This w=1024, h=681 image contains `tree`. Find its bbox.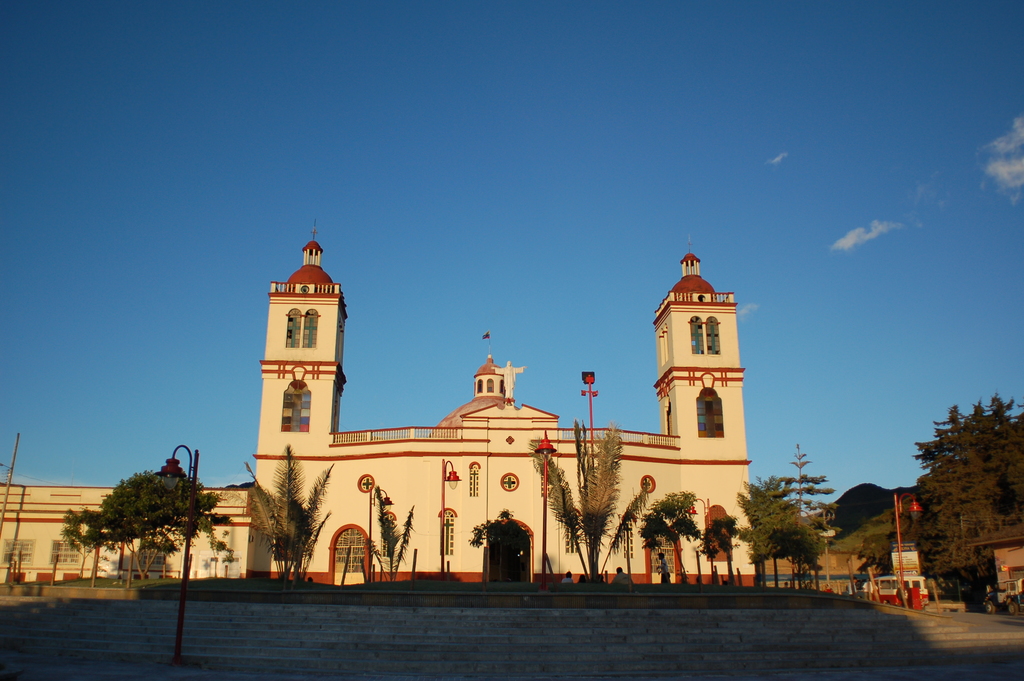
BBox(246, 441, 334, 591).
